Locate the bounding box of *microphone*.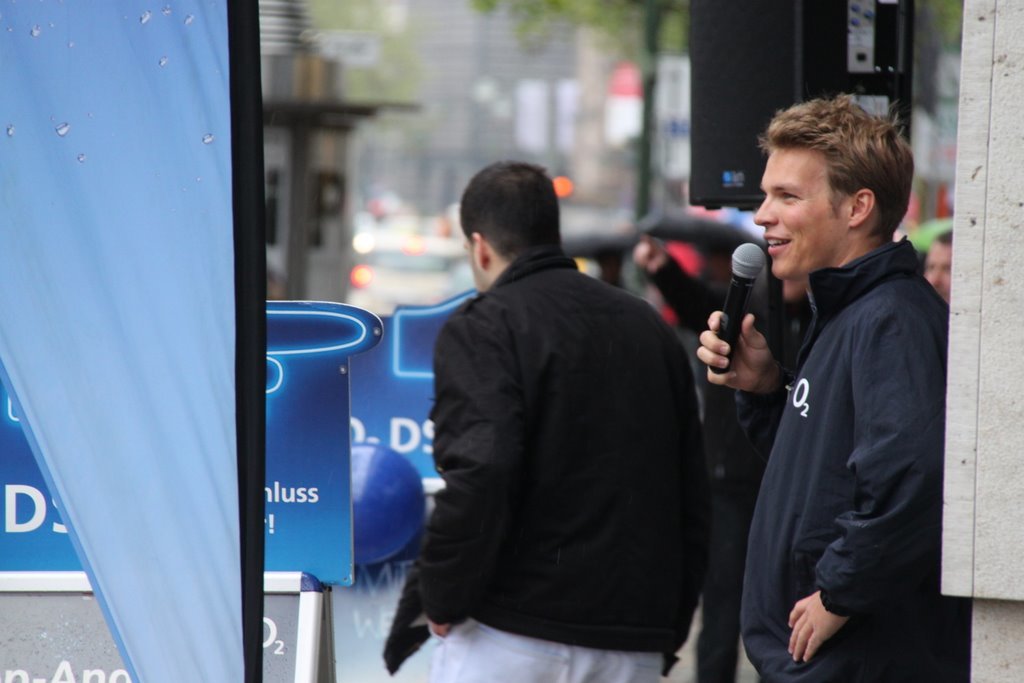
Bounding box: region(701, 244, 770, 375).
